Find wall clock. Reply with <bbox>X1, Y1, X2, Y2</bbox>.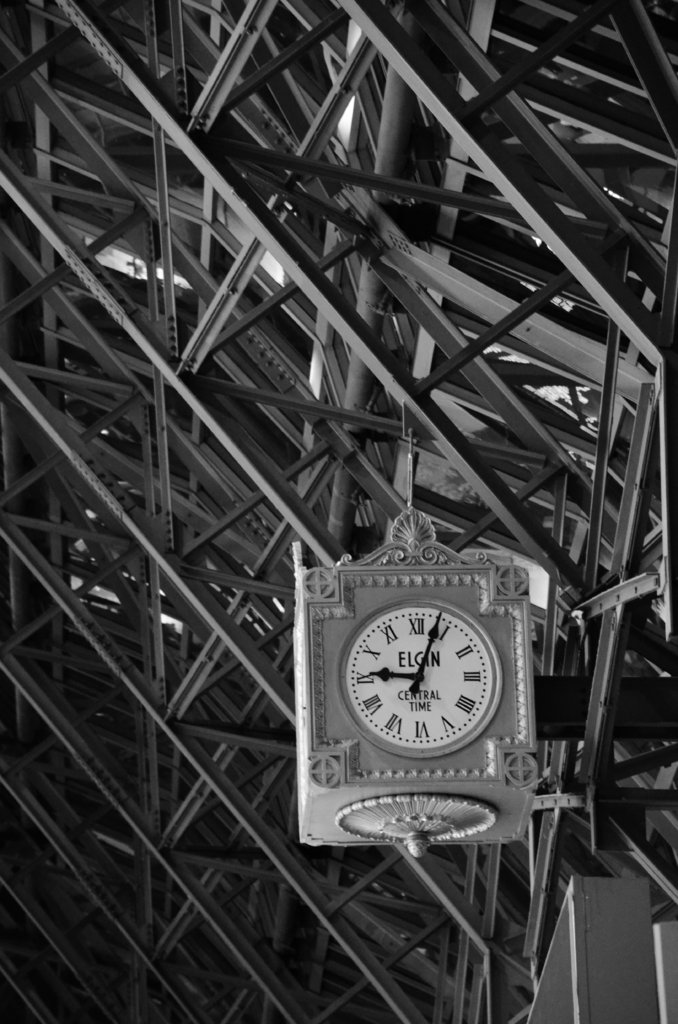
<bbox>323, 604, 514, 763</bbox>.
